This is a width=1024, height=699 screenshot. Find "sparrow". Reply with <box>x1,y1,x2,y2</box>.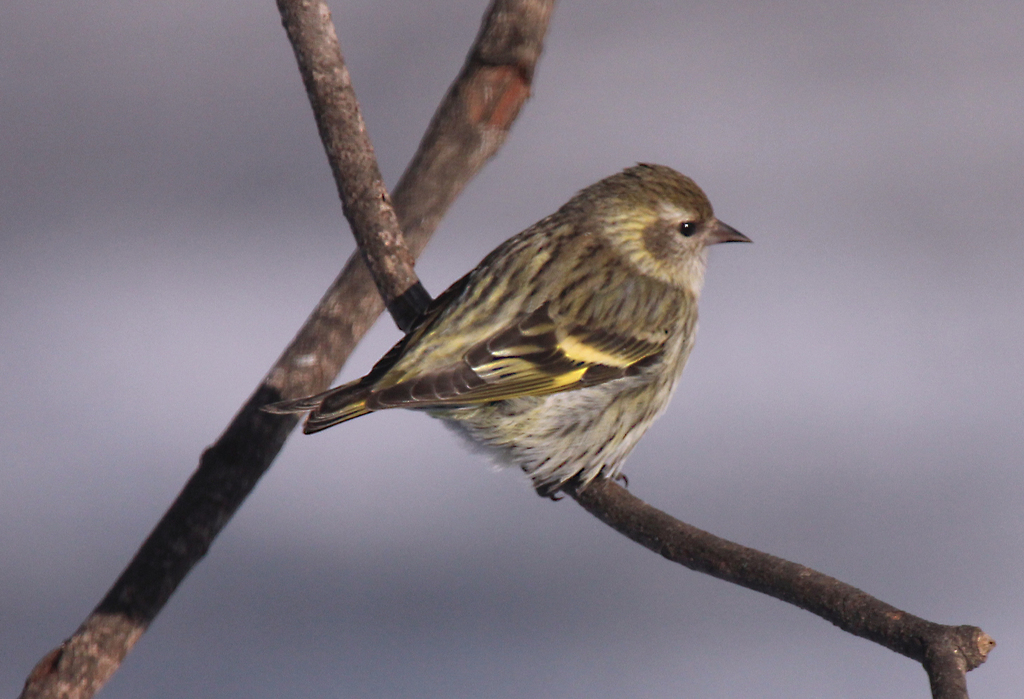
<box>261,163,751,503</box>.
